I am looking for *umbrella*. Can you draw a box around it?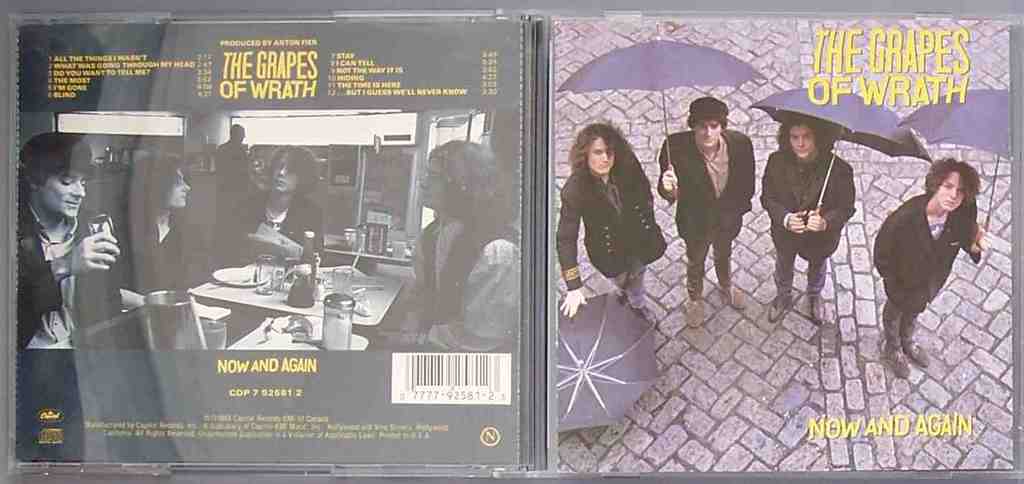
Sure, the bounding box is 896, 89, 1013, 246.
